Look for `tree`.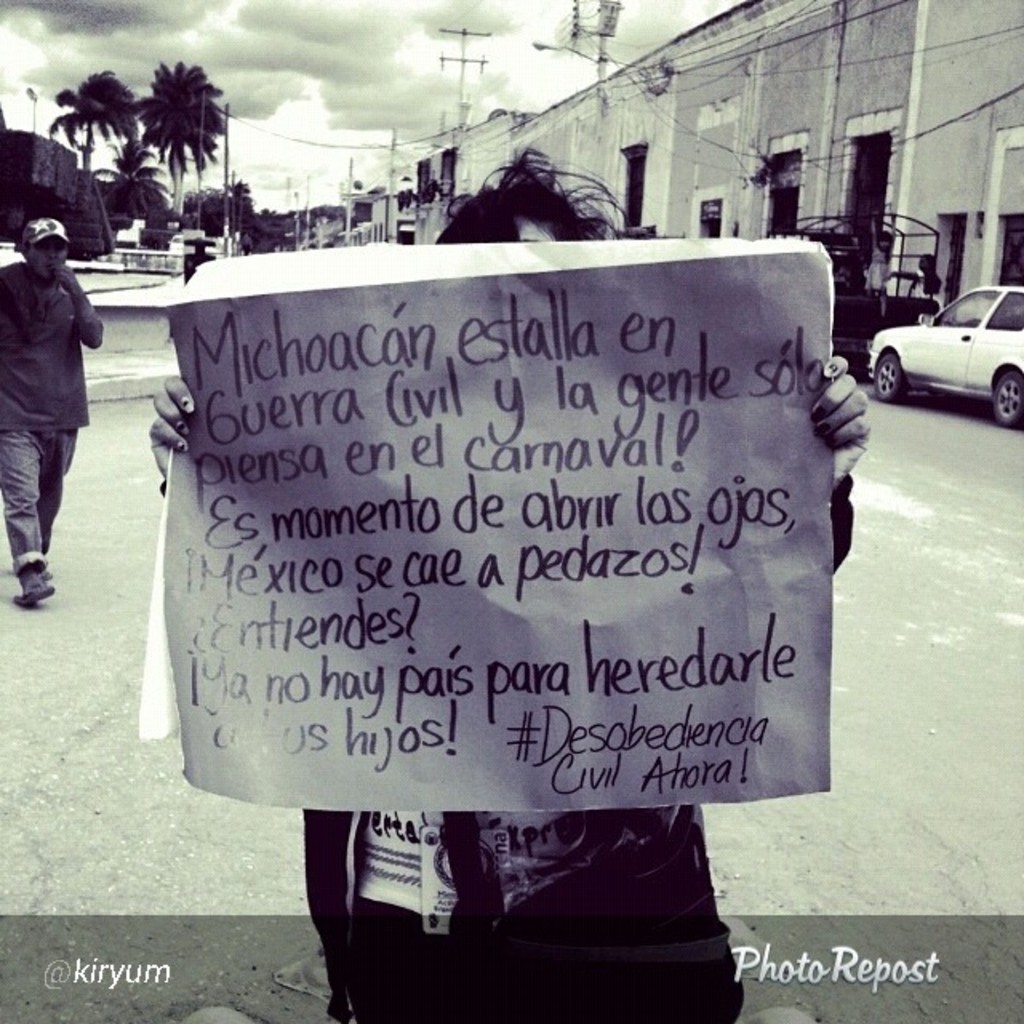
Found: <bbox>94, 30, 218, 208</bbox>.
